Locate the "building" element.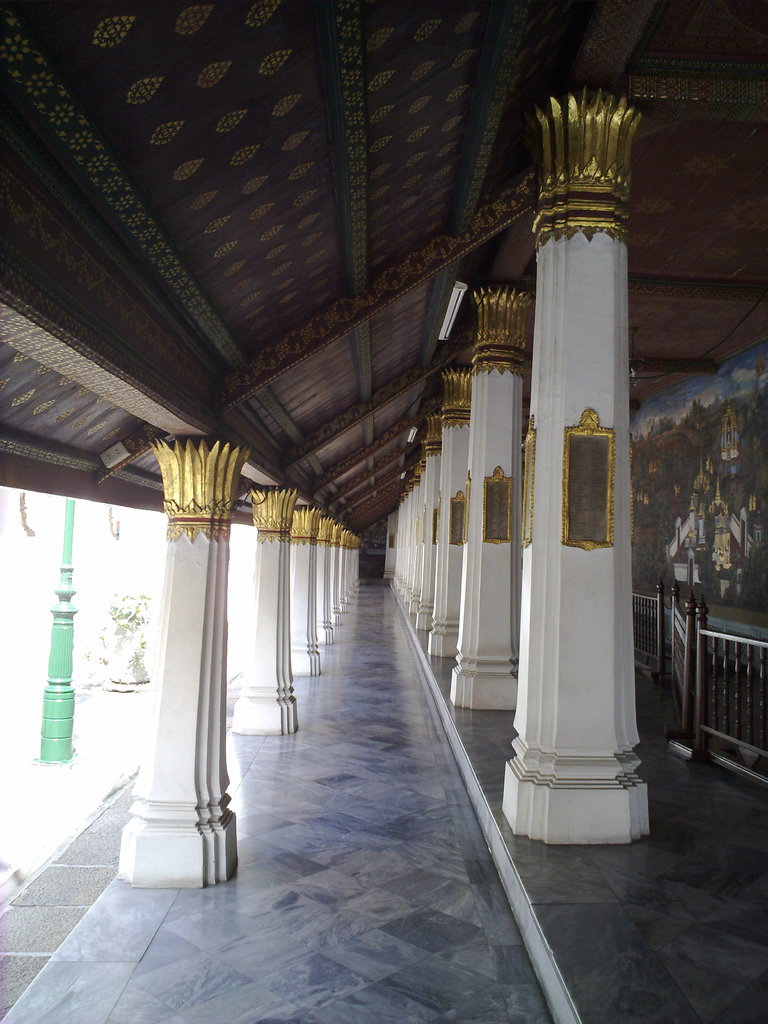
Element bbox: l=0, t=0, r=767, b=1023.
